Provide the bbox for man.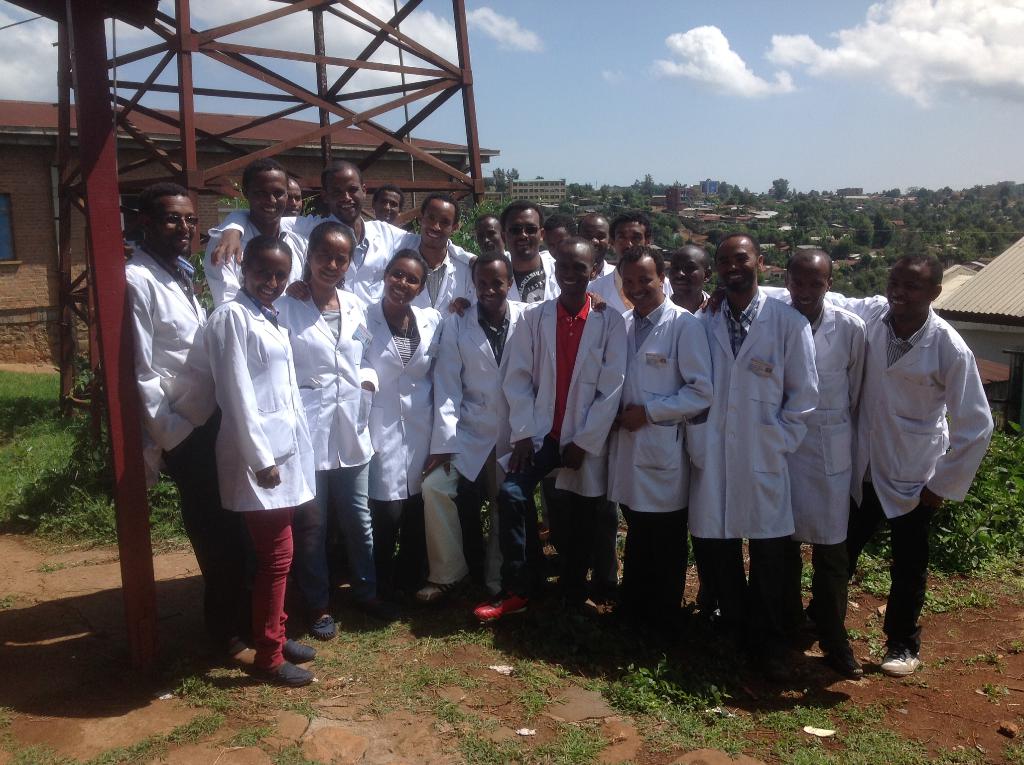
locate(580, 208, 675, 315).
